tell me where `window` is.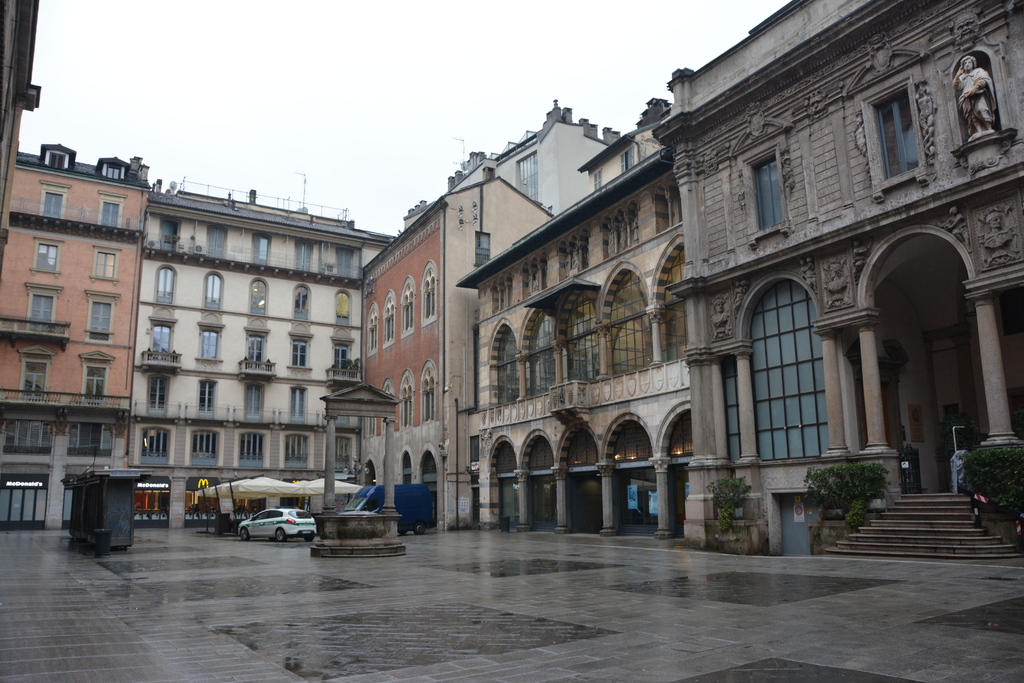
`window` is at crop(328, 338, 351, 376).
